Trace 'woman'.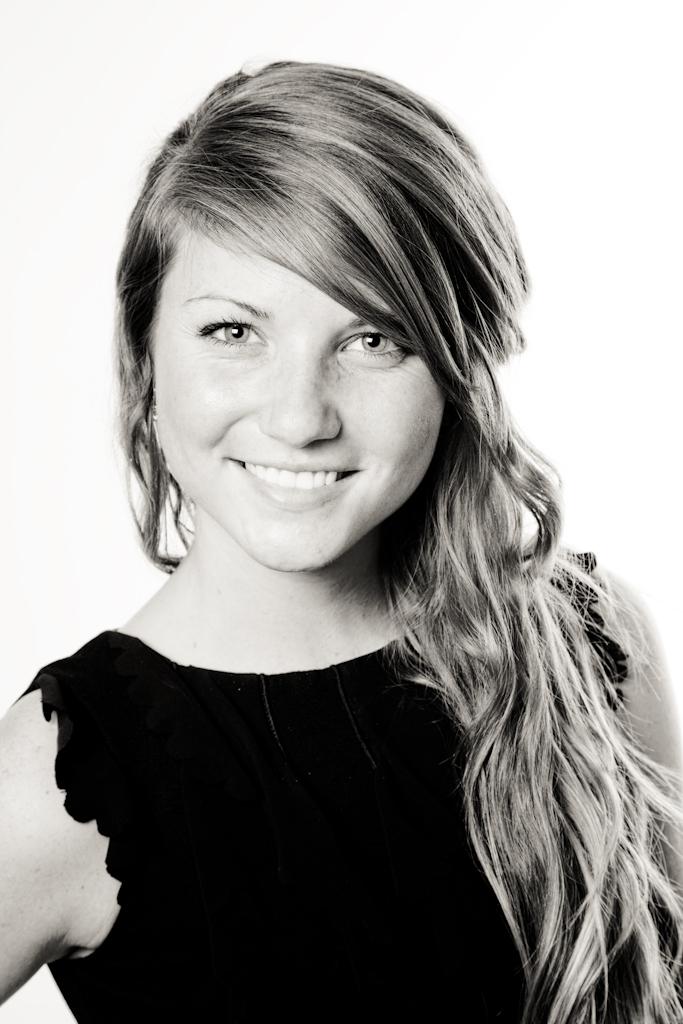
Traced to [left=6, top=81, right=674, bottom=1006].
